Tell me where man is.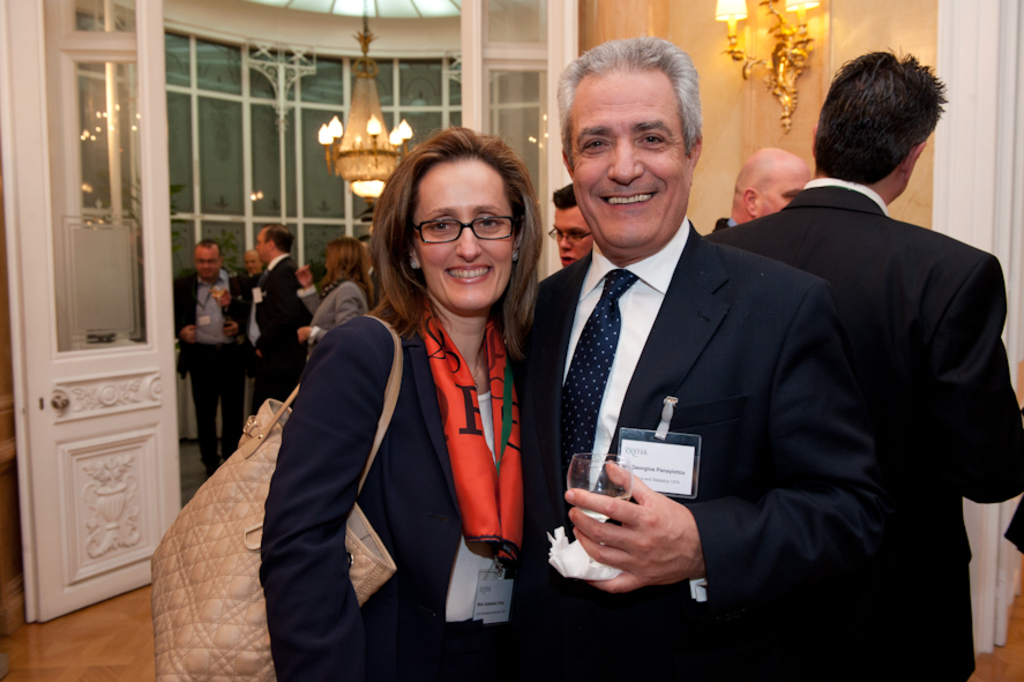
man is at left=719, top=51, right=1023, bottom=681.
